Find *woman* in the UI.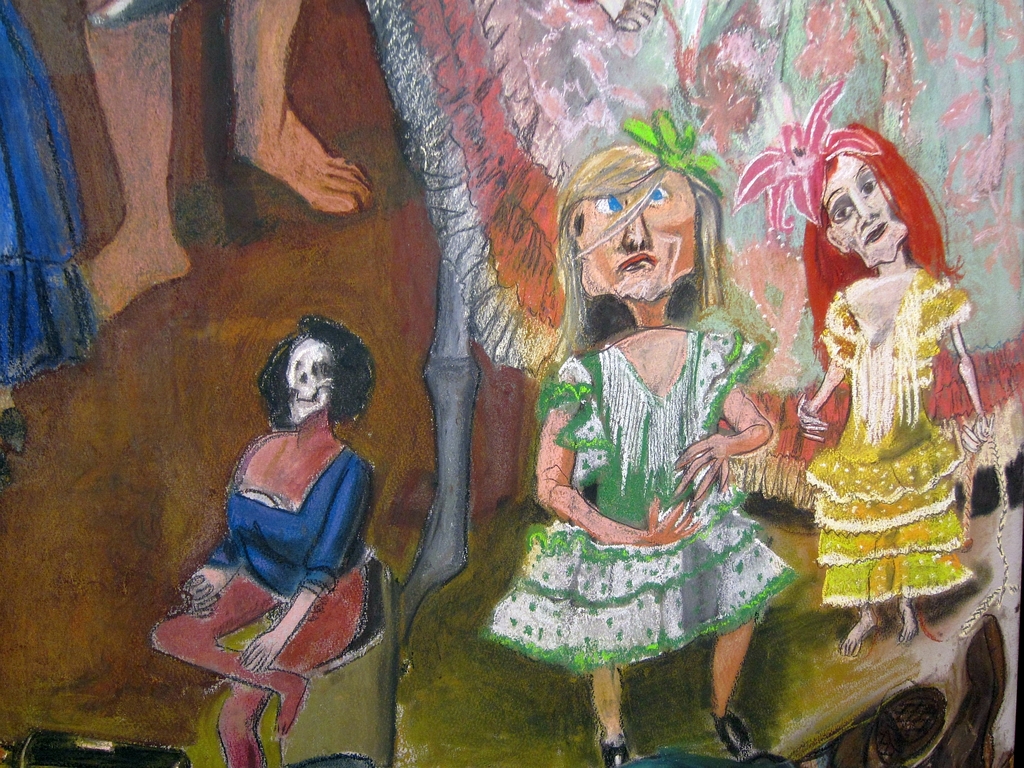
UI element at 0, 4, 88, 480.
